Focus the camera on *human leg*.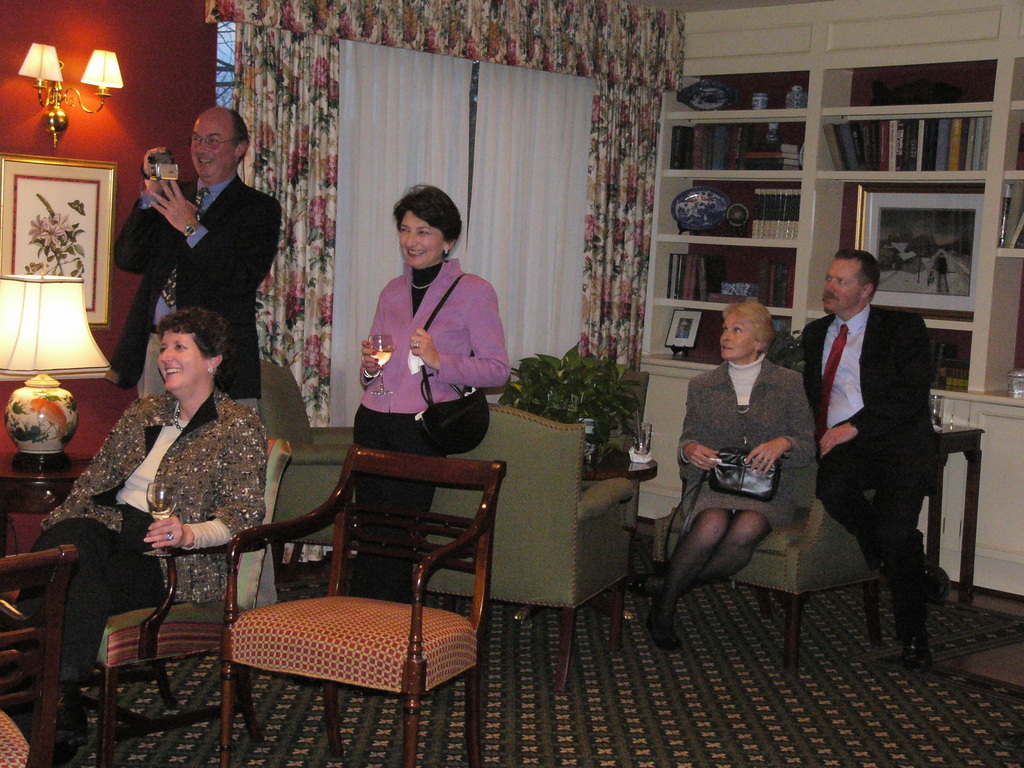
Focus region: (left=641, top=503, right=769, bottom=596).
